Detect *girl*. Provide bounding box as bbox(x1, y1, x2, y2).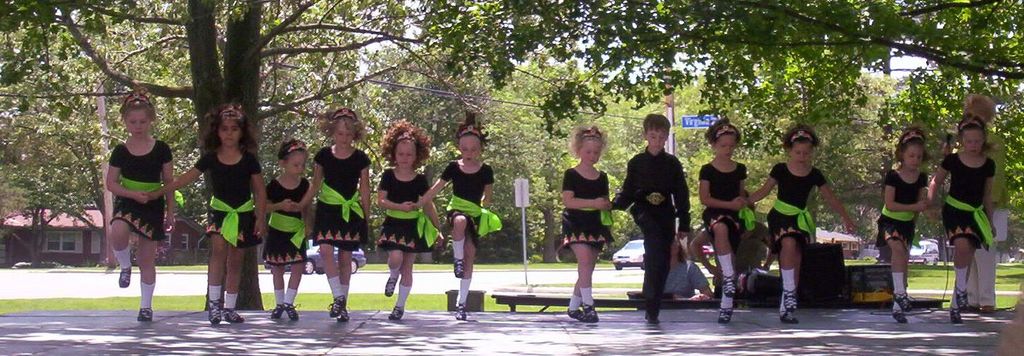
bbox(921, 112, 997, 324).
